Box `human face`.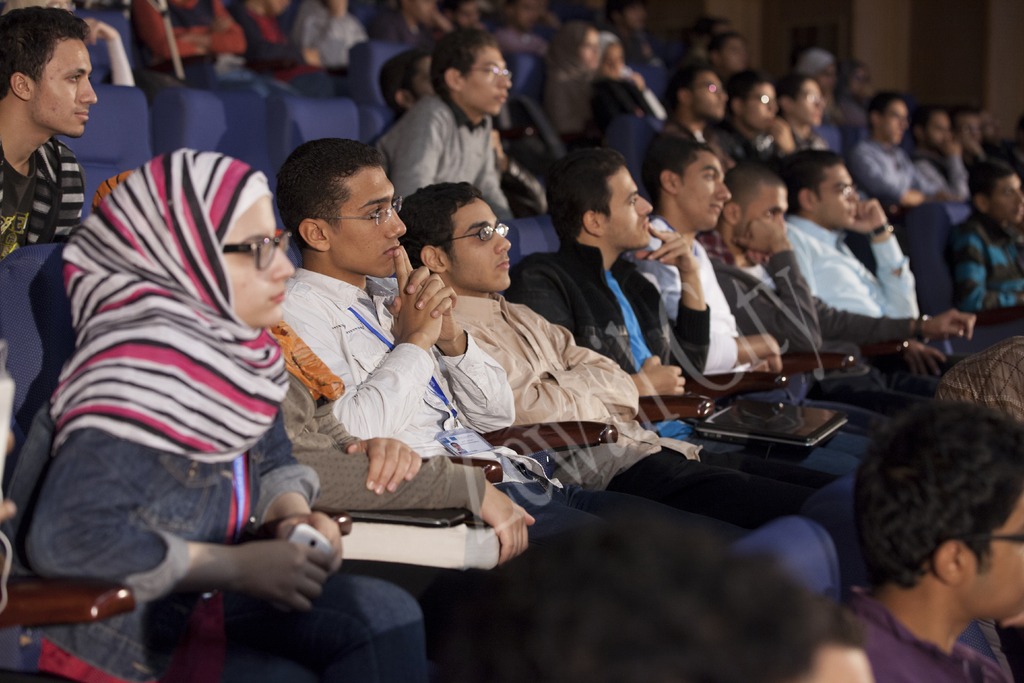
[957,500,1023,619].
